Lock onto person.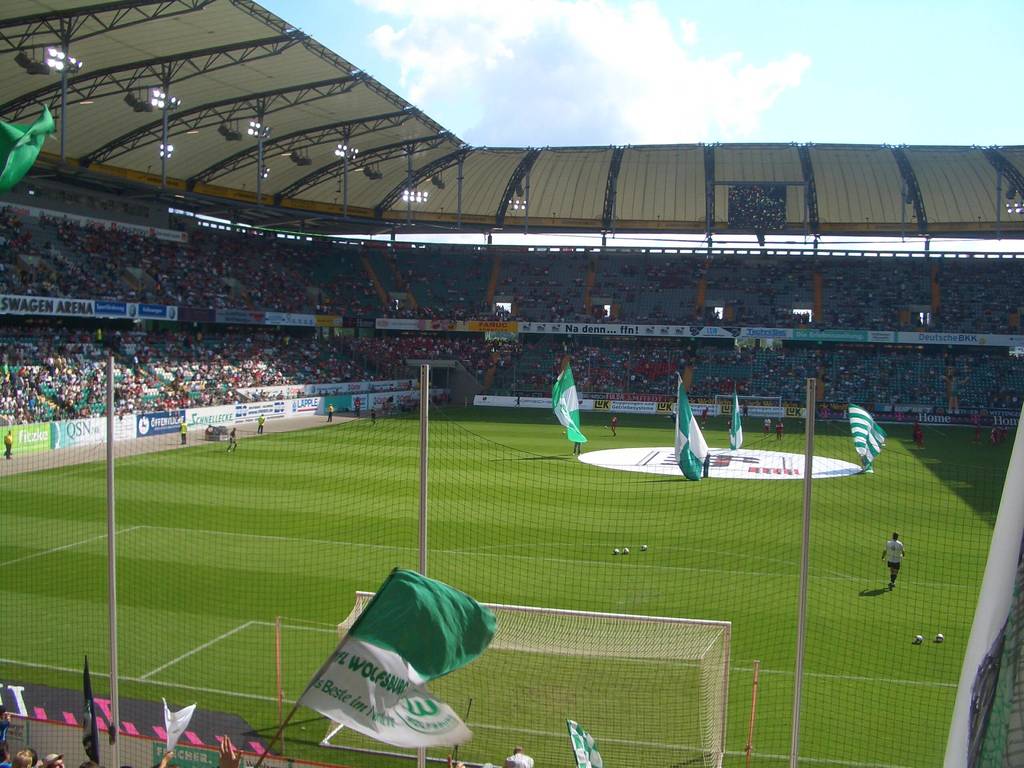
Locked: [x1=609, y1=412, x2=616, y2=437].
